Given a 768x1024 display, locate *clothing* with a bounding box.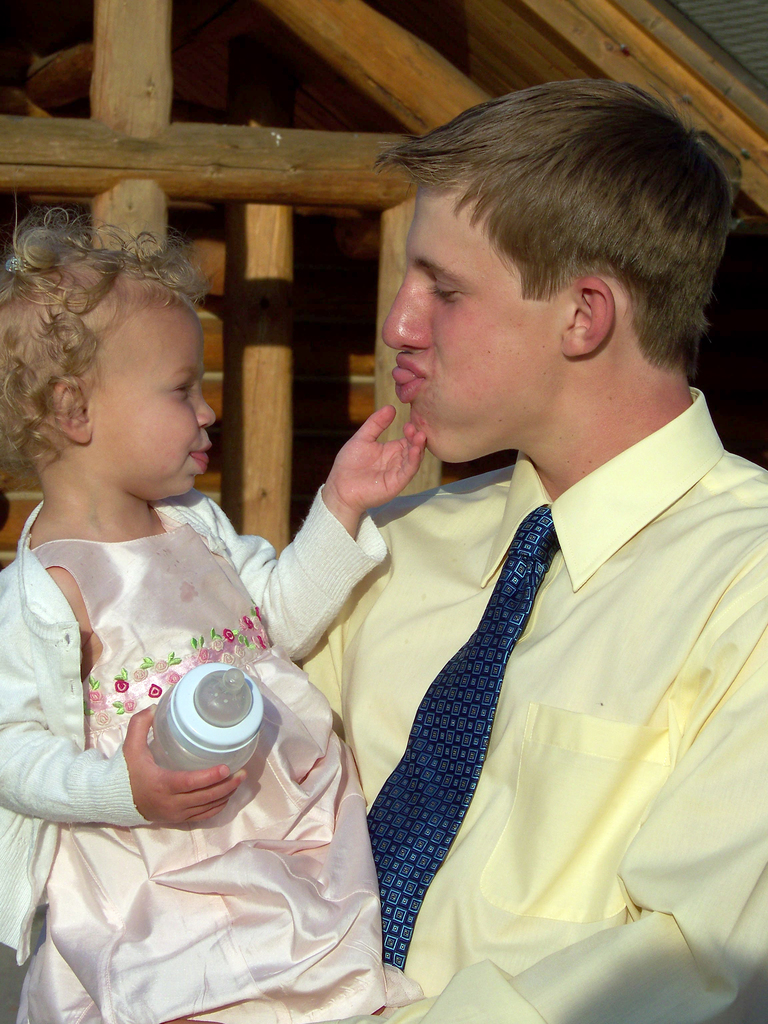
Located: bbox=[0, 509, 374, 1018].
